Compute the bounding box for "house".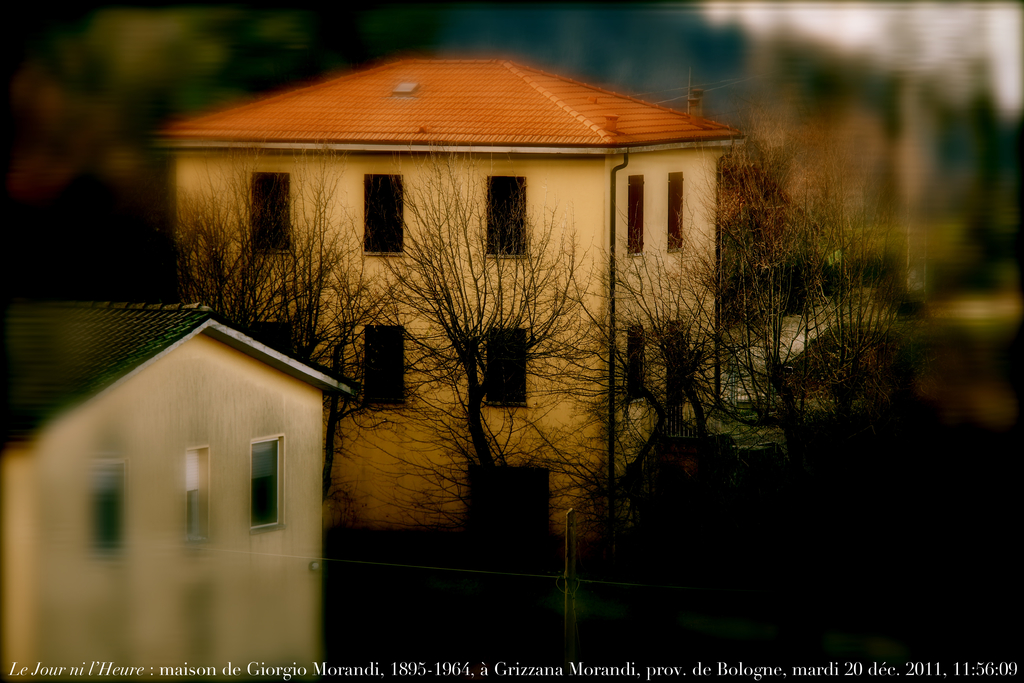
locate(157, 40, 771, 557).
